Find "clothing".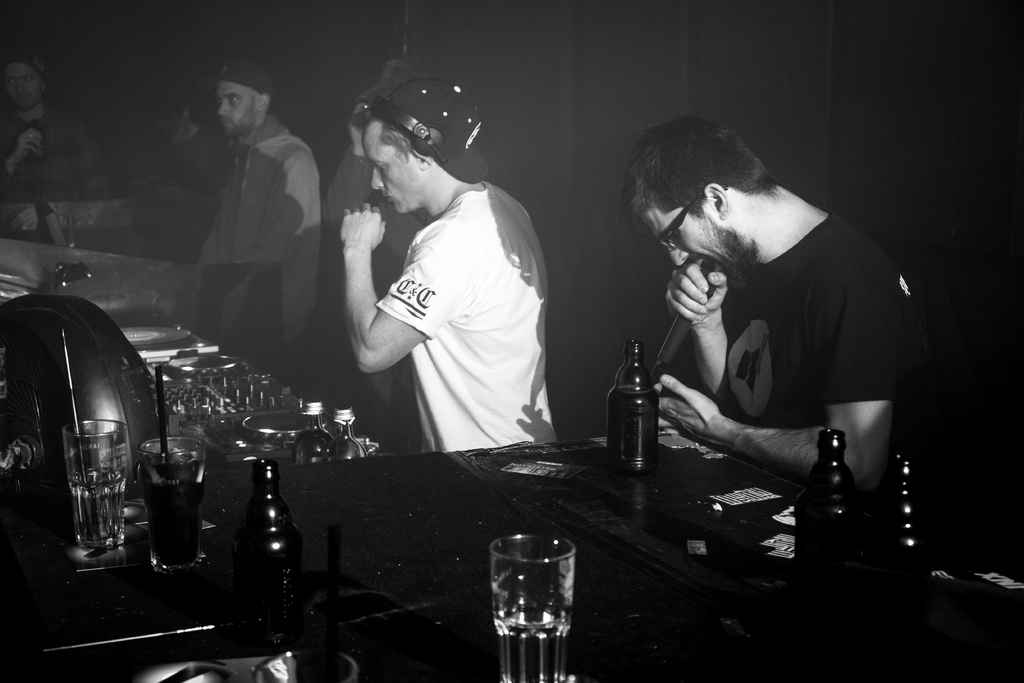
379/179/547/458.
